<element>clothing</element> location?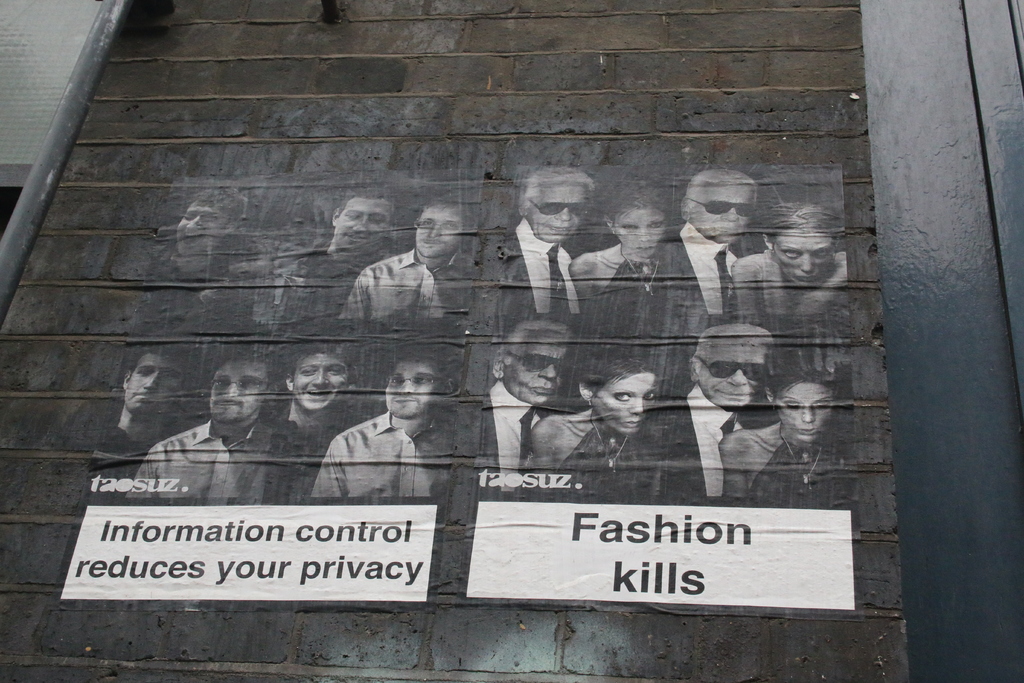
[x1=491, y1=220, x2=580, y2=330]
